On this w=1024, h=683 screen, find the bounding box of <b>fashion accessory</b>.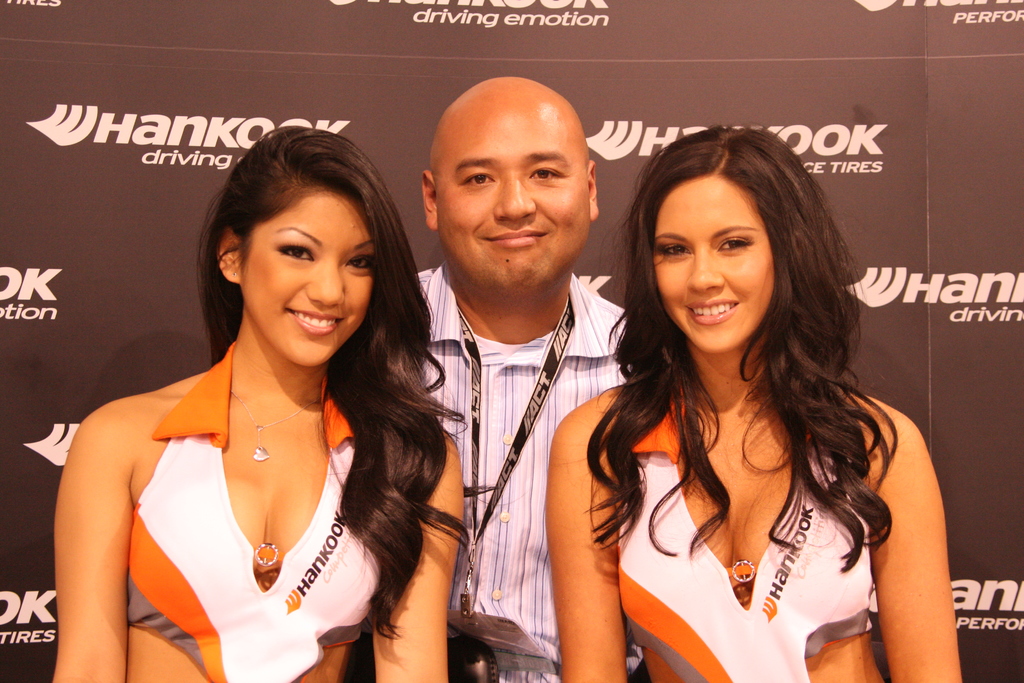
Bounding box: left=230, top=388, right=324, bottom=458.
